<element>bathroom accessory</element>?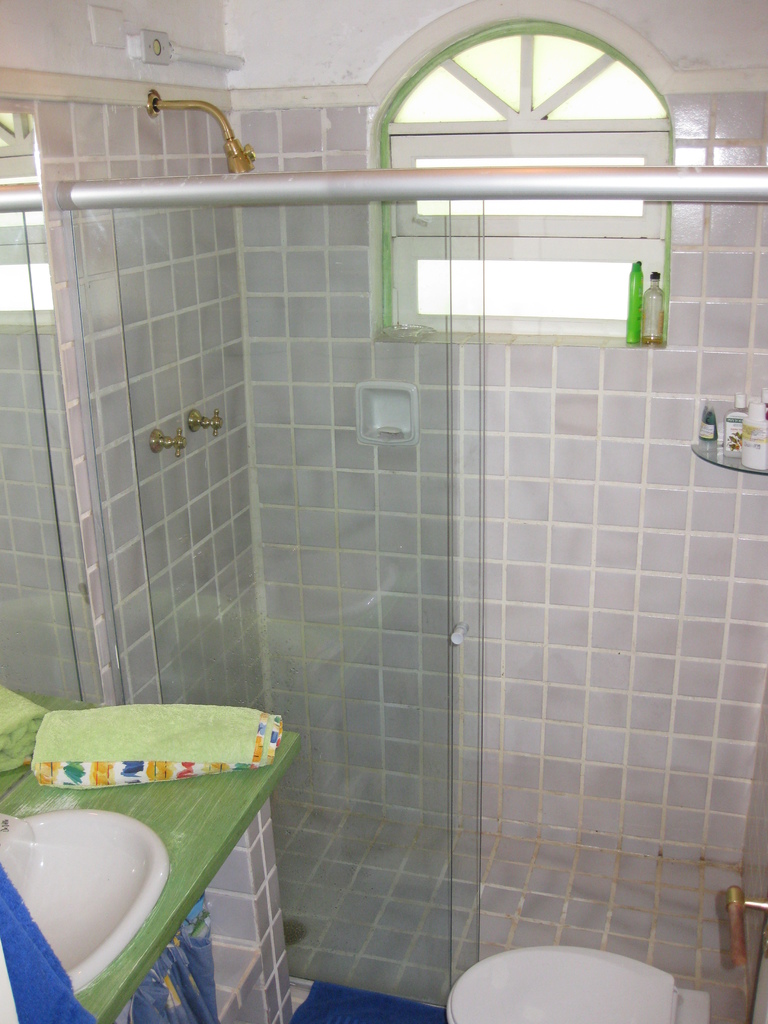
726/881/767/974
